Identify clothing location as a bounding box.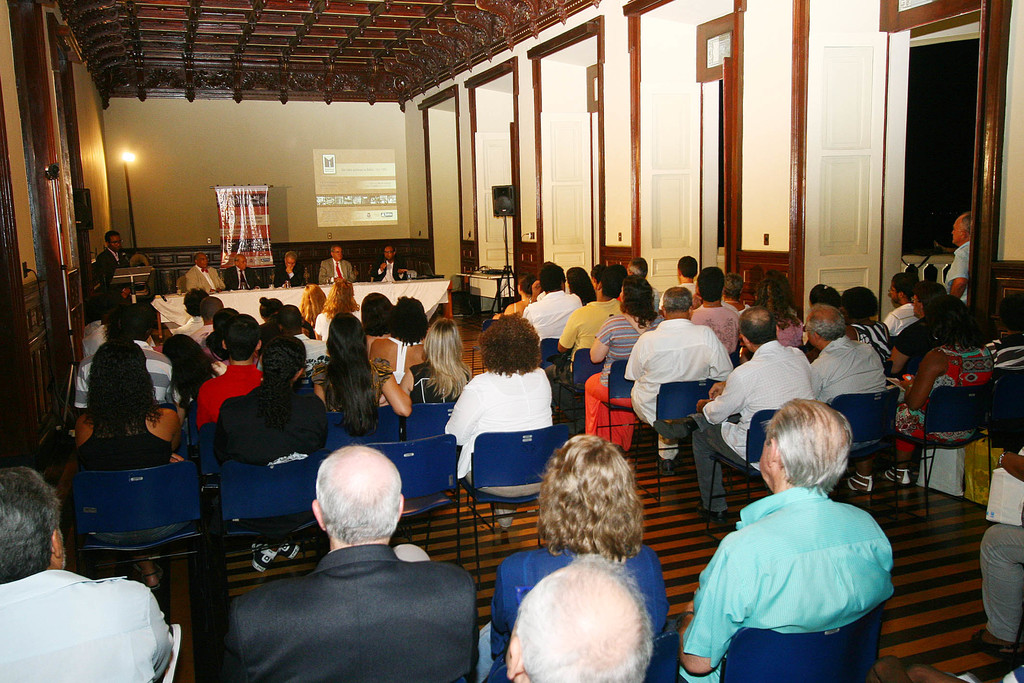
BBox(813, 328, 879, 399).
